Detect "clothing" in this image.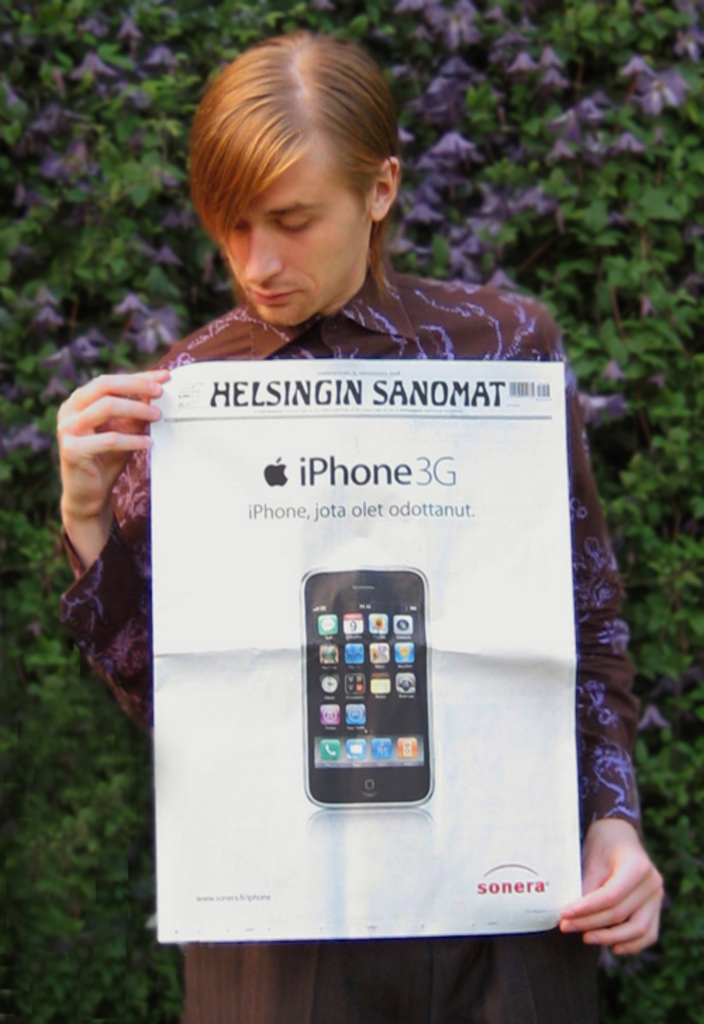
Detection: bbox=[49, 283, 655, 1023].
